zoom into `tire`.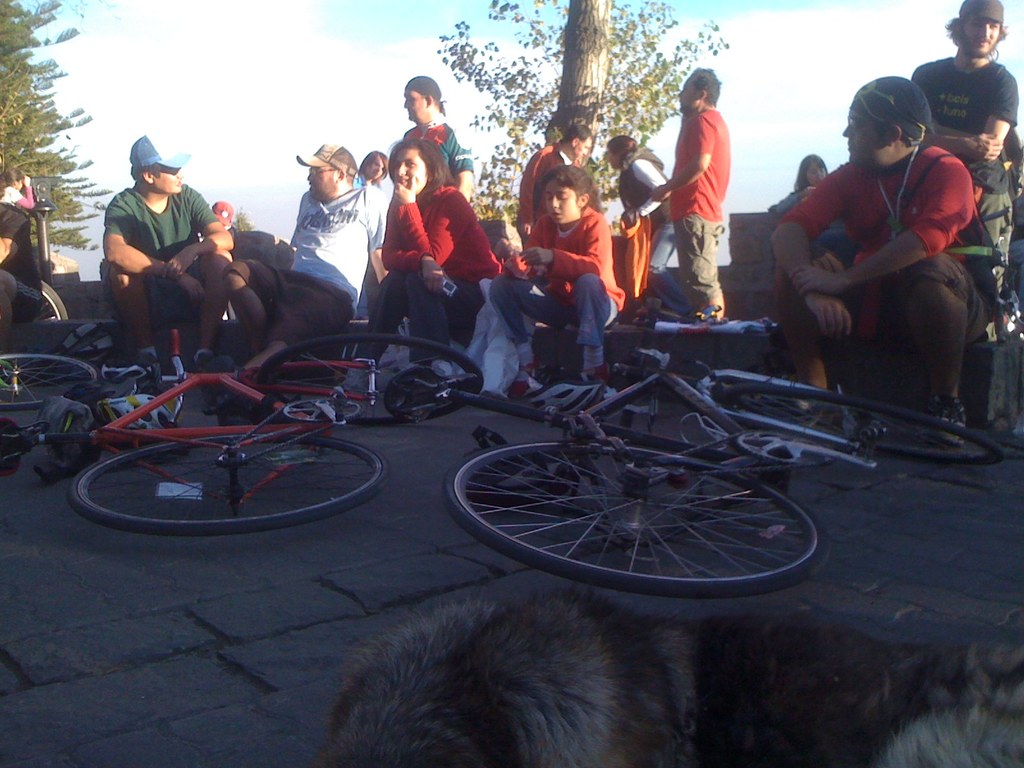
Zoom target: [255,330,484,428].
